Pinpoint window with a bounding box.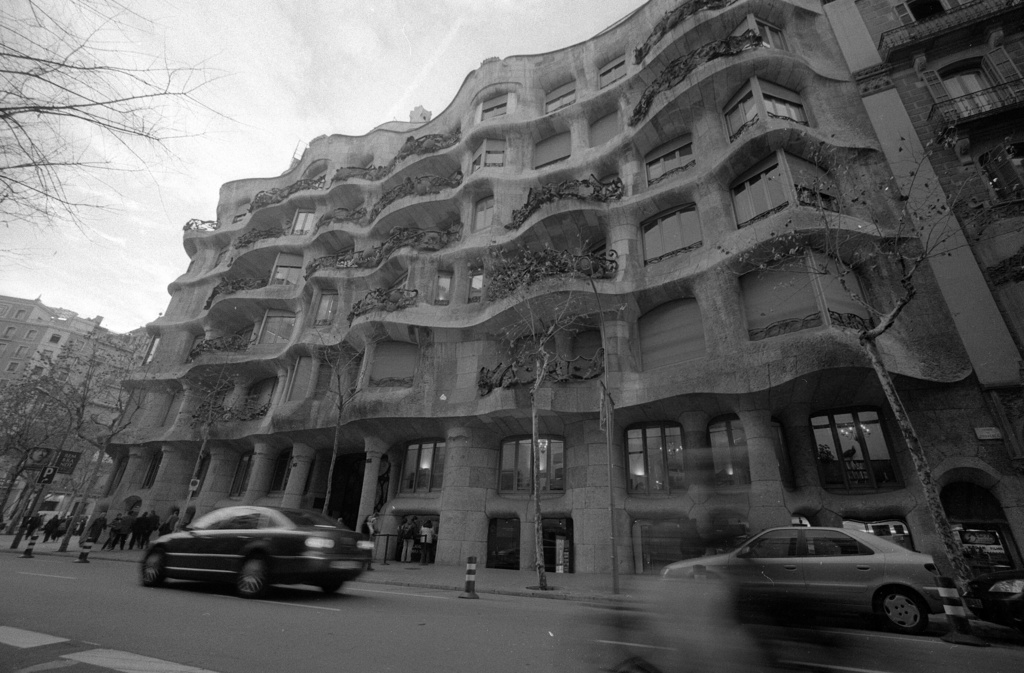
(724, 79, 813, 139).
